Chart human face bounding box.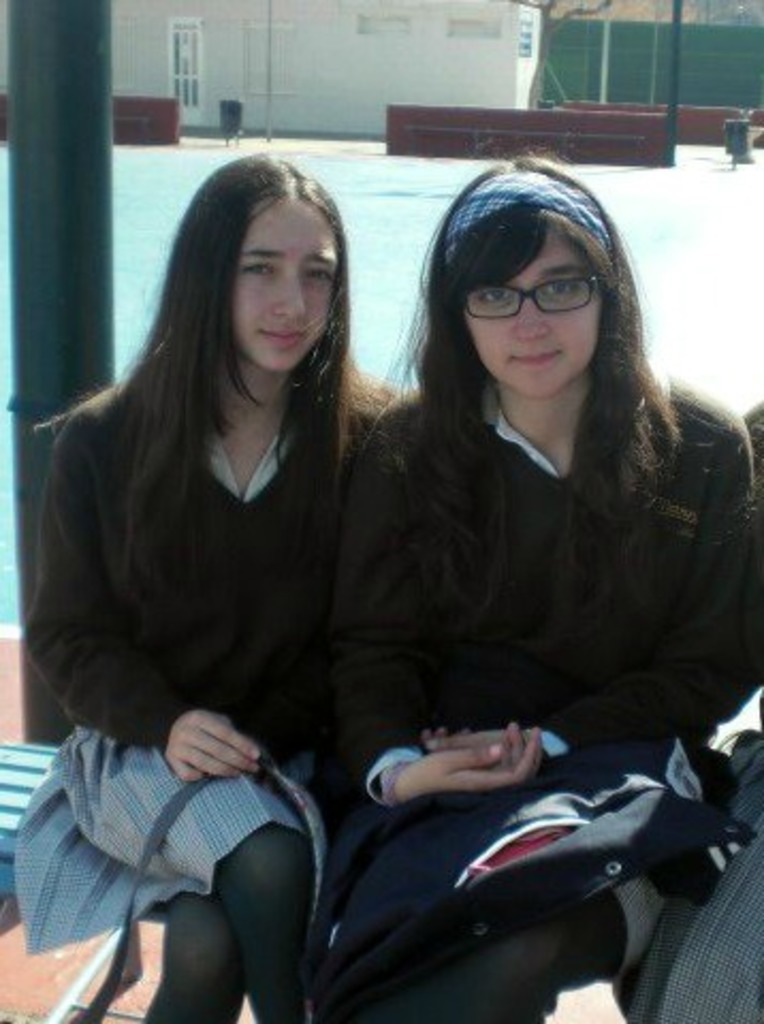
Charted: 472,228,602,397.
